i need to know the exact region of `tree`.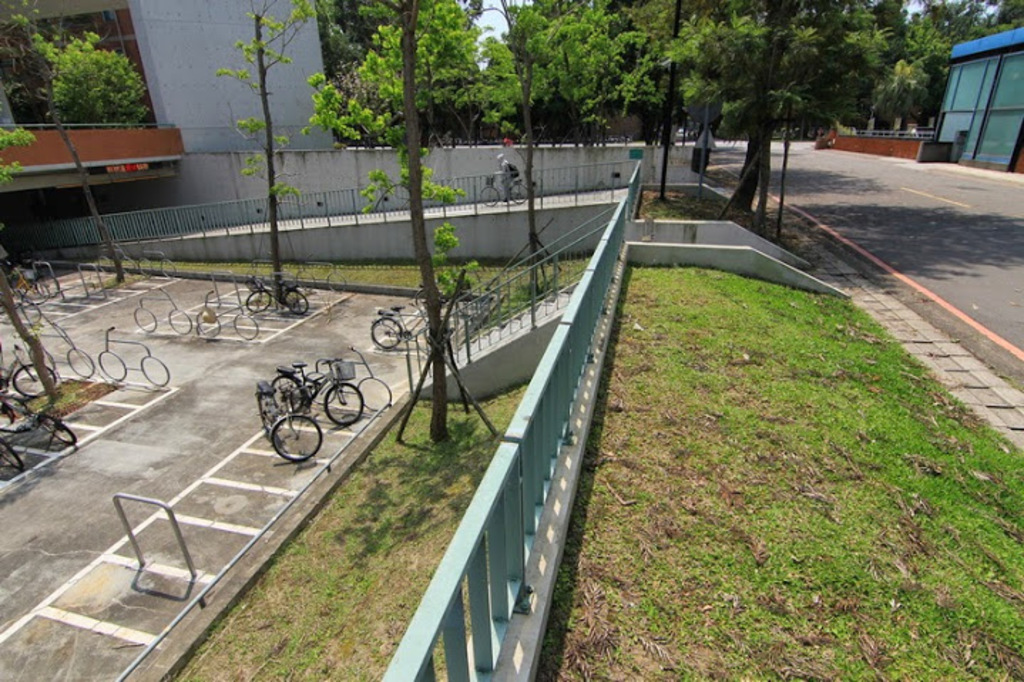
Region: x1=211, y1=0, x2=330, y2=316.
